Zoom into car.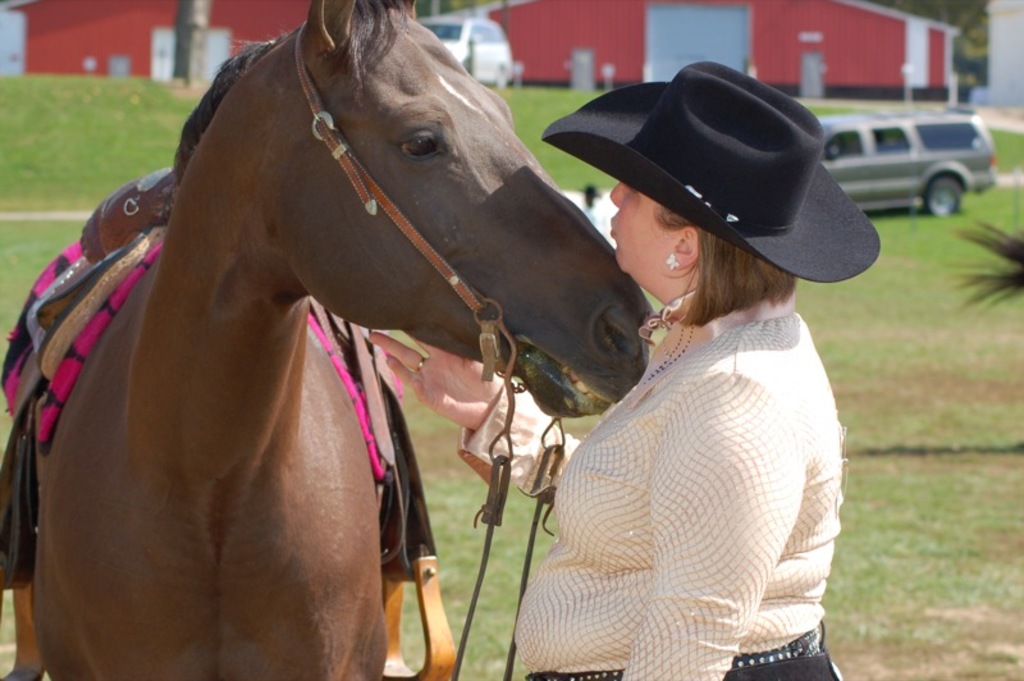
Zoom target: pyautogui.locateOnScreen(814, 108, 995, 215).
